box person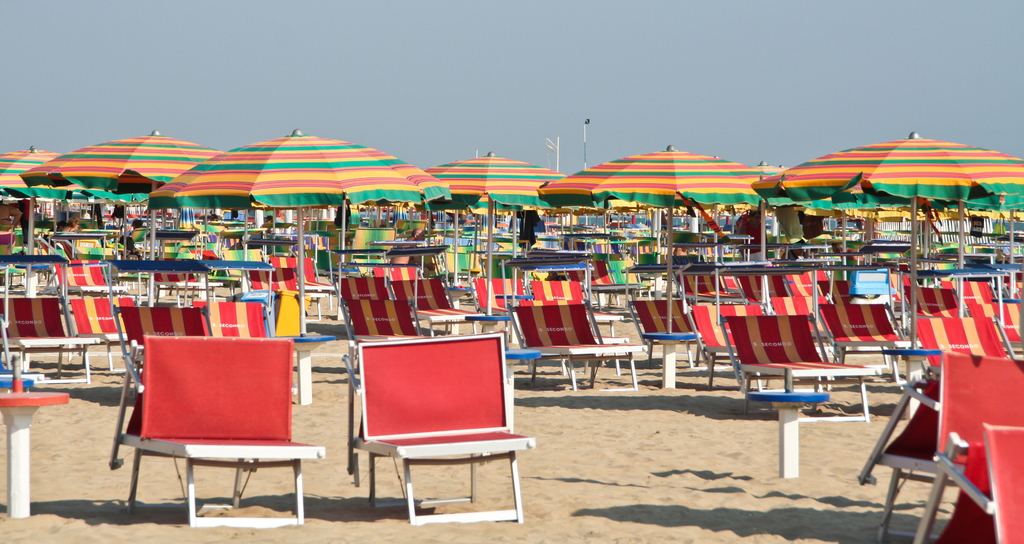
408:224:426:243
